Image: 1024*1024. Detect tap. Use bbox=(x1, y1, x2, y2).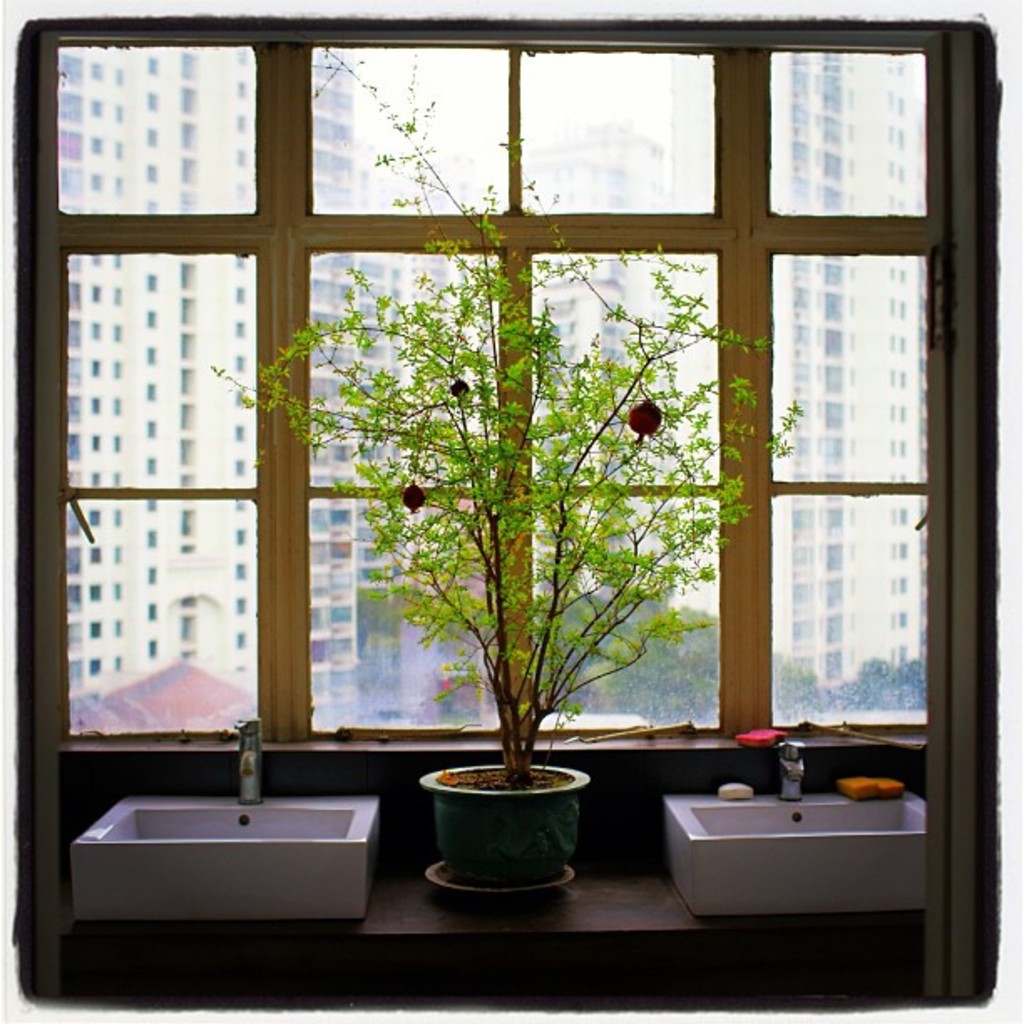
bbox=(216, 711, 258, 806).
